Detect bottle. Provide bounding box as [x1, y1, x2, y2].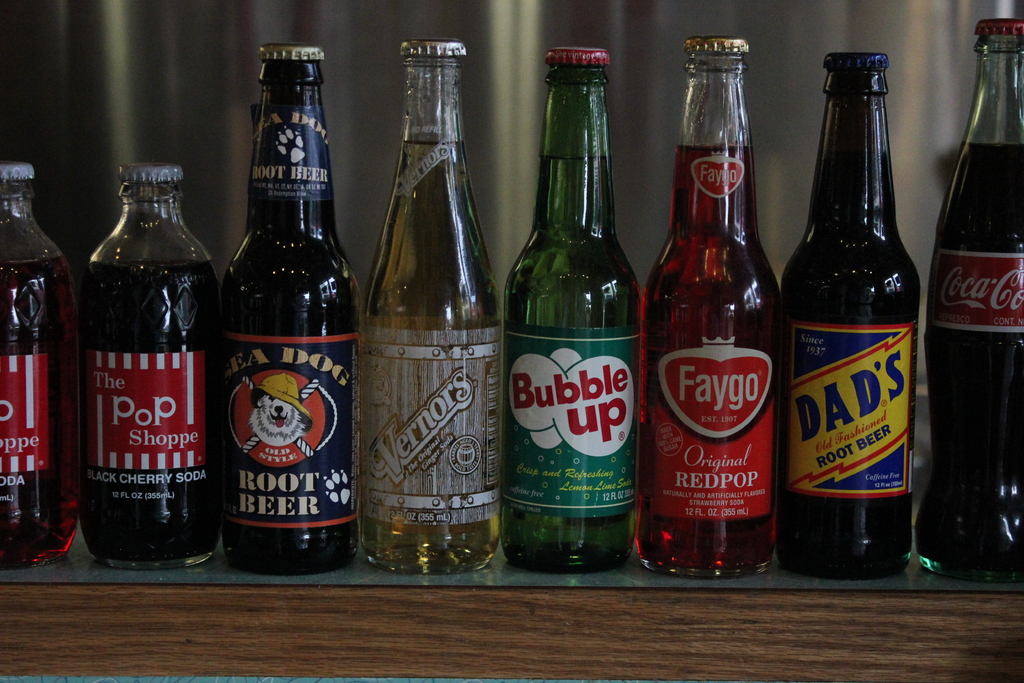
[79, 156, 211, 577].
